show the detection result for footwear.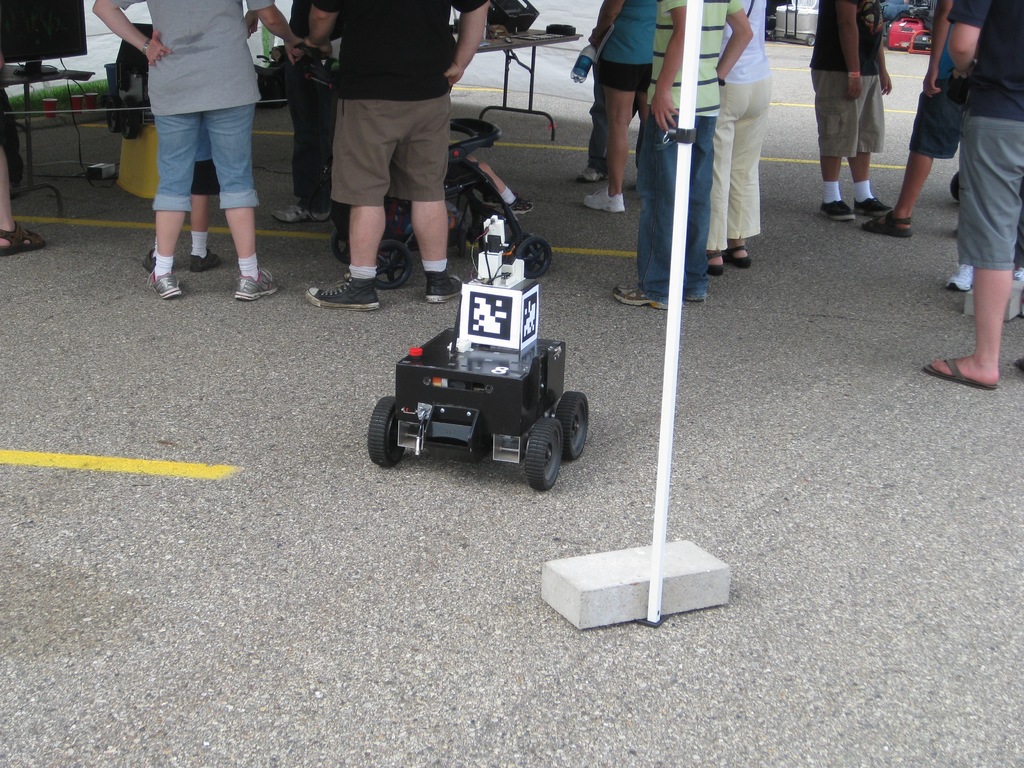
box=[582, 186, 626, 216].
